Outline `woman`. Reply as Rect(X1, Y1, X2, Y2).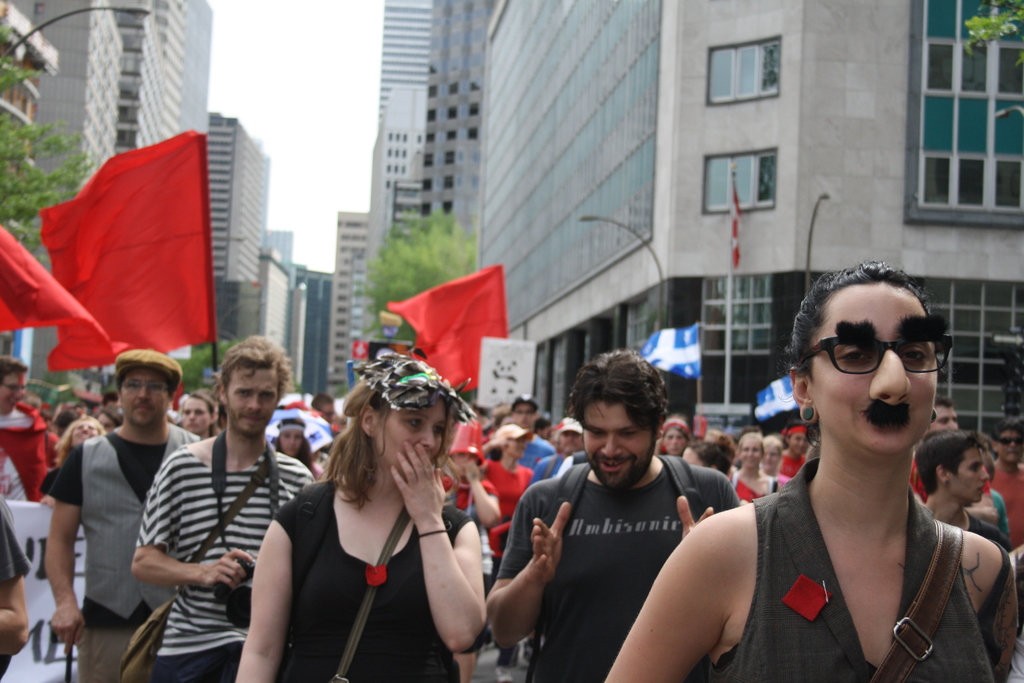
Rect(39, 416, 95, 501).
